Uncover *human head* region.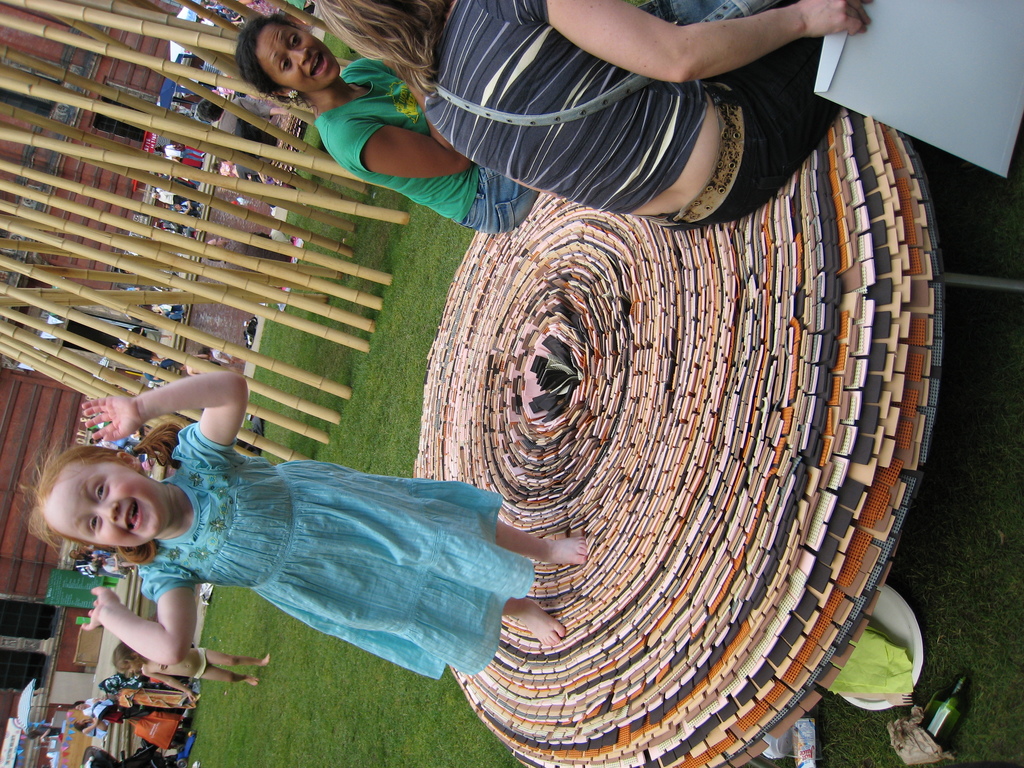
Uncovered: 197/99/221/120.
